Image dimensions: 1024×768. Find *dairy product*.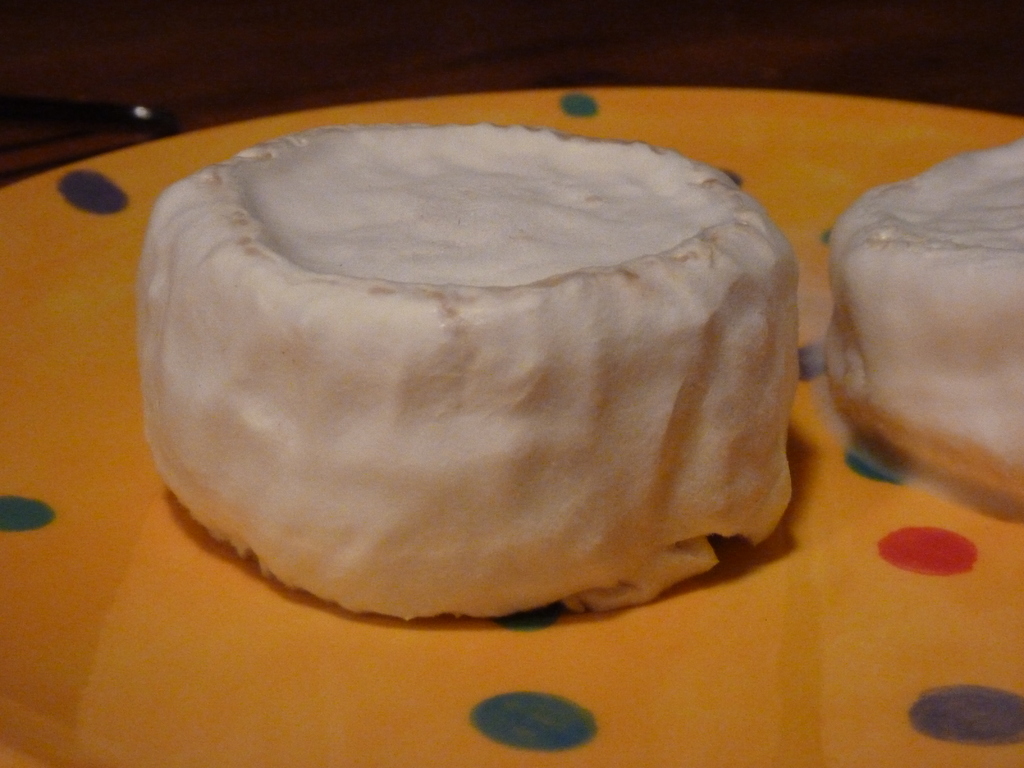
(835, 147, 1023, 518).
